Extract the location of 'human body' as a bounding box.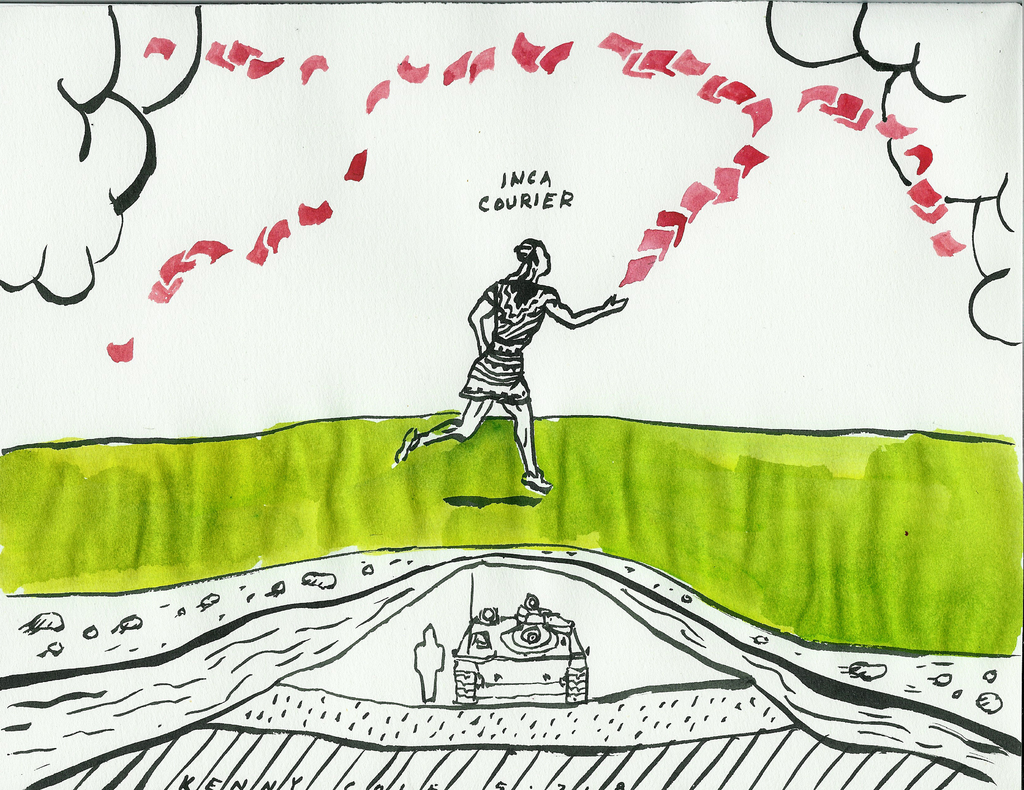
x1=393, y1=235, x2=624, y2=510.
